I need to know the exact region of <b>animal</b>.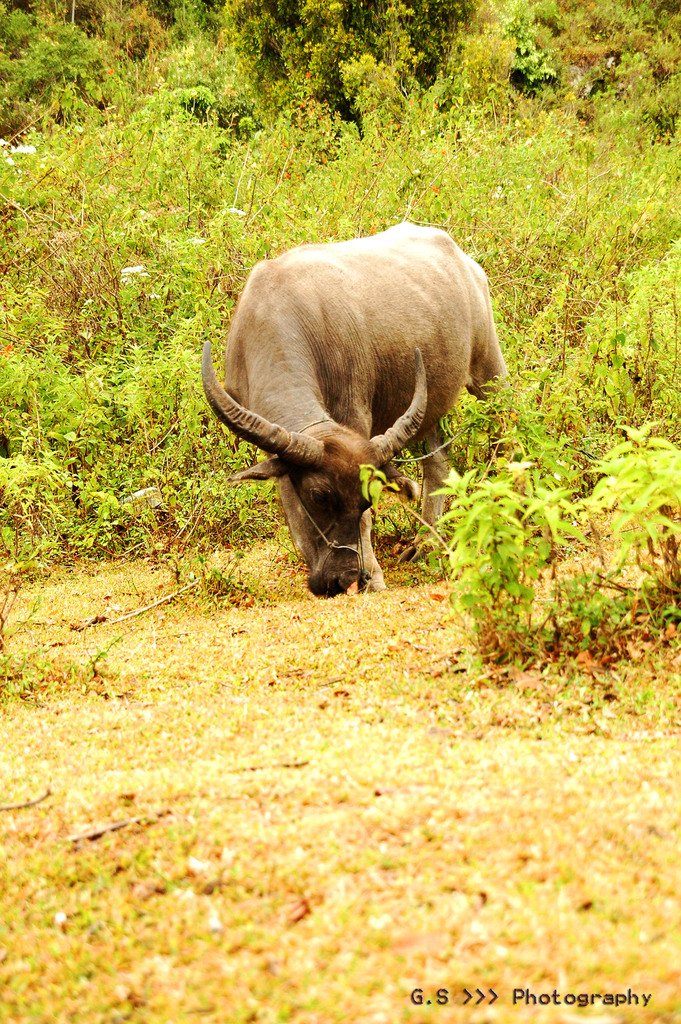
Region: 202:209:514:591.
